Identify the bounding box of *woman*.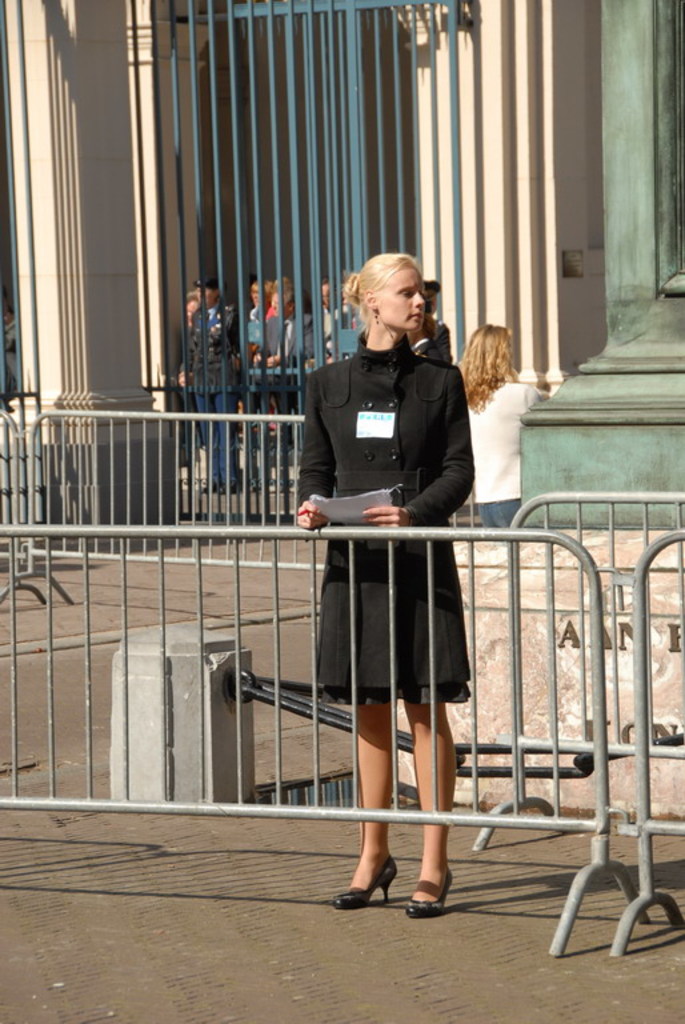
(left=288, top=249, right=482, bottom=916).
